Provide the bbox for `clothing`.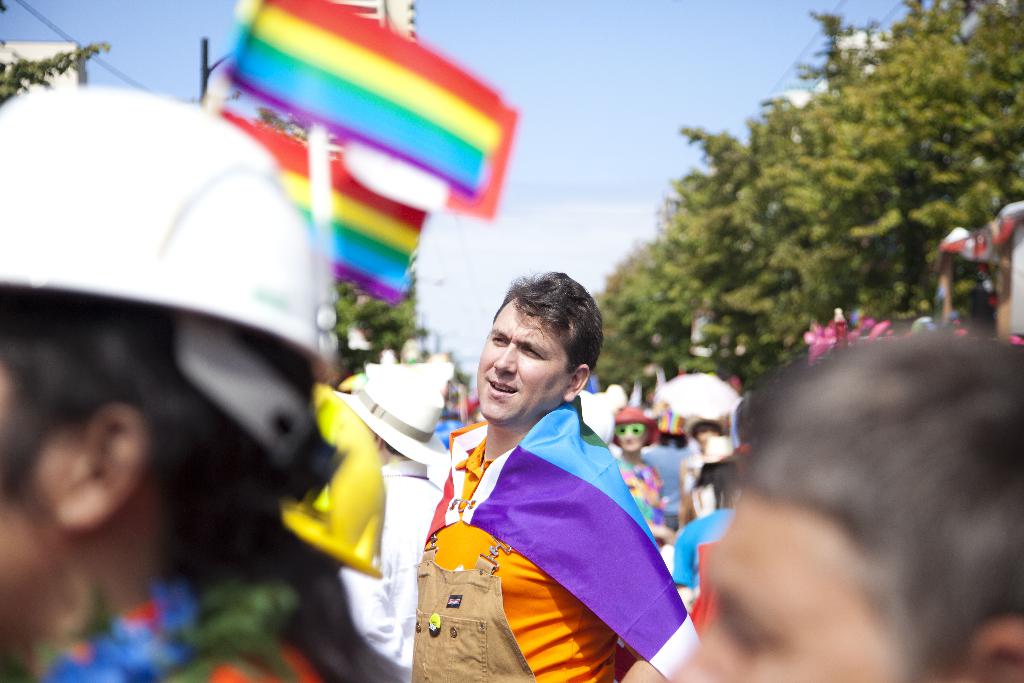
left=340, top=464, right=450, bottom=675.
